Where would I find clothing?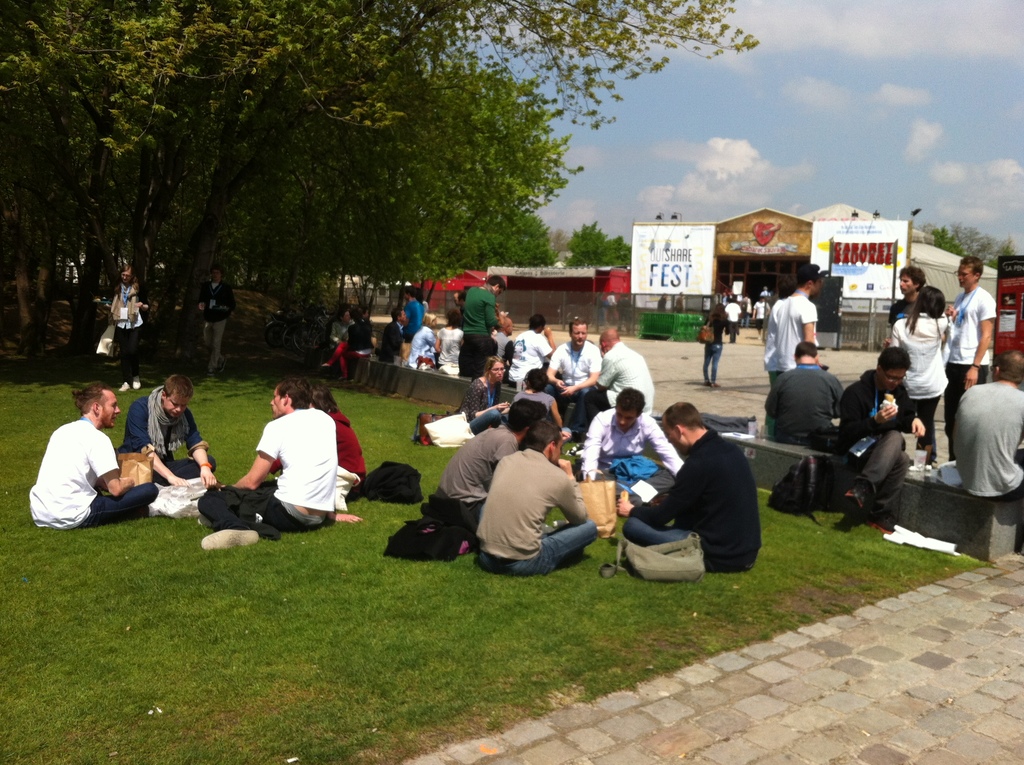
At detection(451, 374, 510, 438).
